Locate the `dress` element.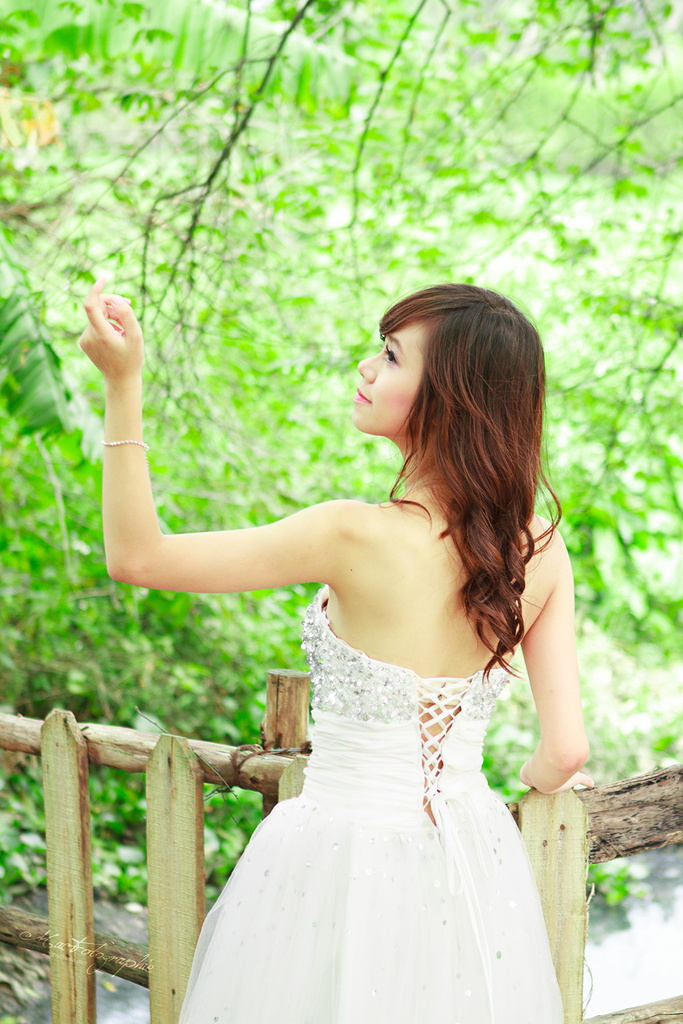
Element bbox: box=[175, 588, 566, 1023].
